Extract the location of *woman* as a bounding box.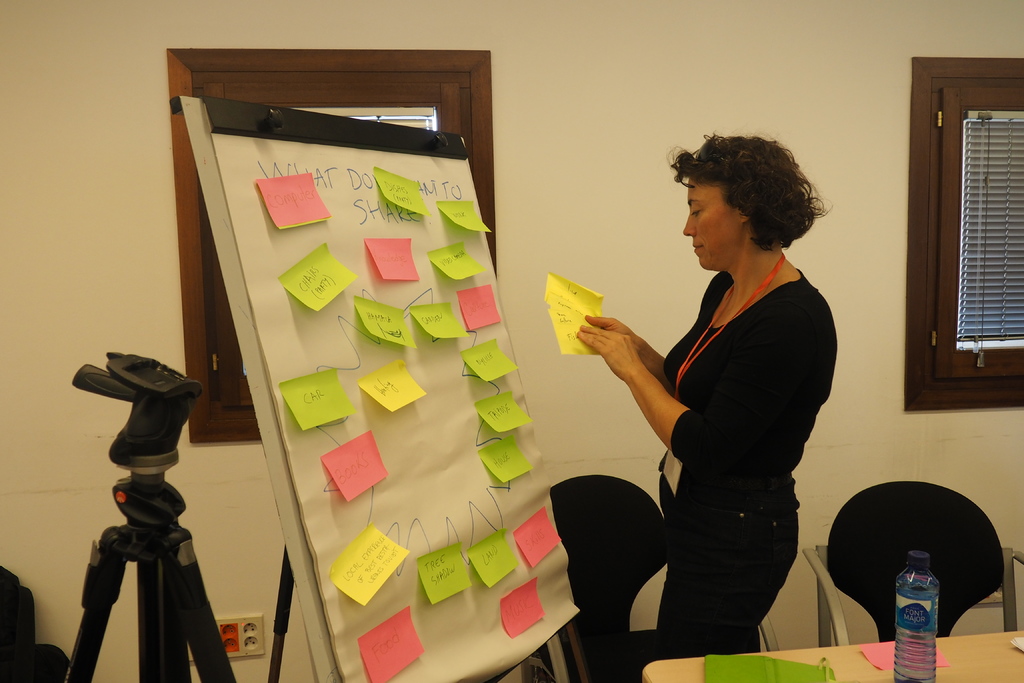
x1=600, y1=110, x2=847, y2=679.
